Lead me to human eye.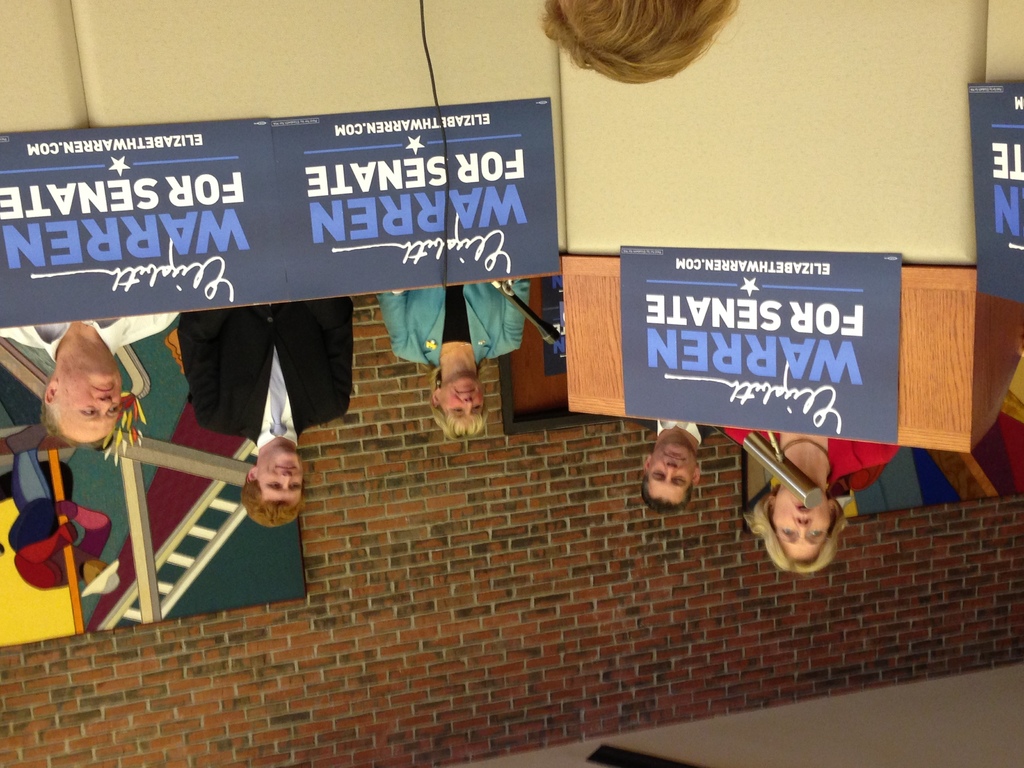
Lead to box=[267, 478, 281, 490].
